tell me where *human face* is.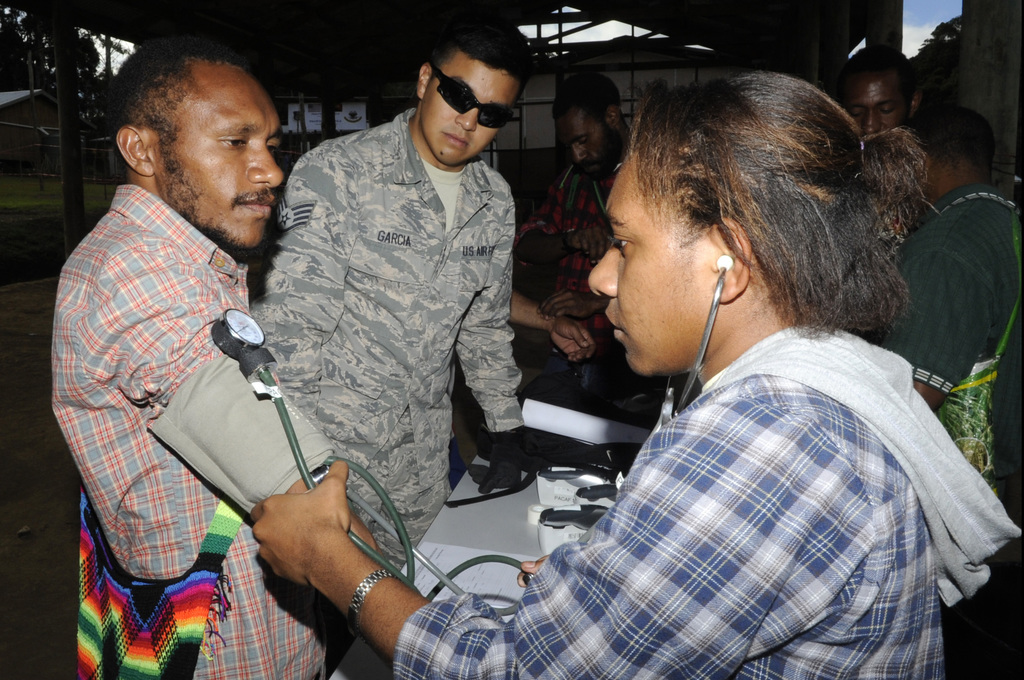
*human face* is at bbox=[553, 108, 615, 176].
